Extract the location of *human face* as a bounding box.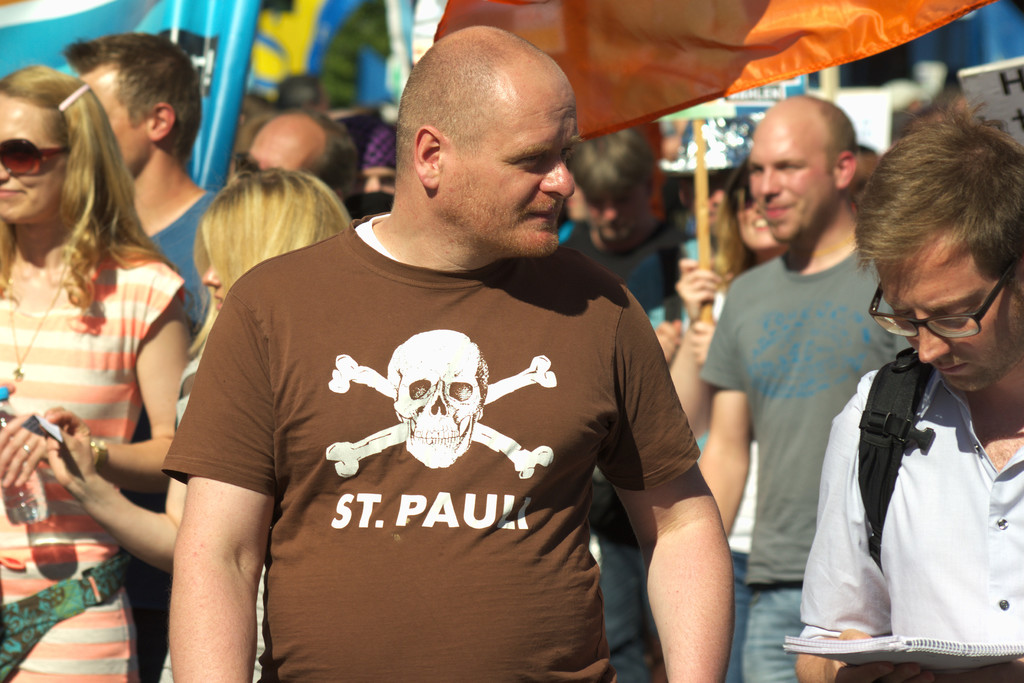
bbox=(205, 247, 231, 317).
